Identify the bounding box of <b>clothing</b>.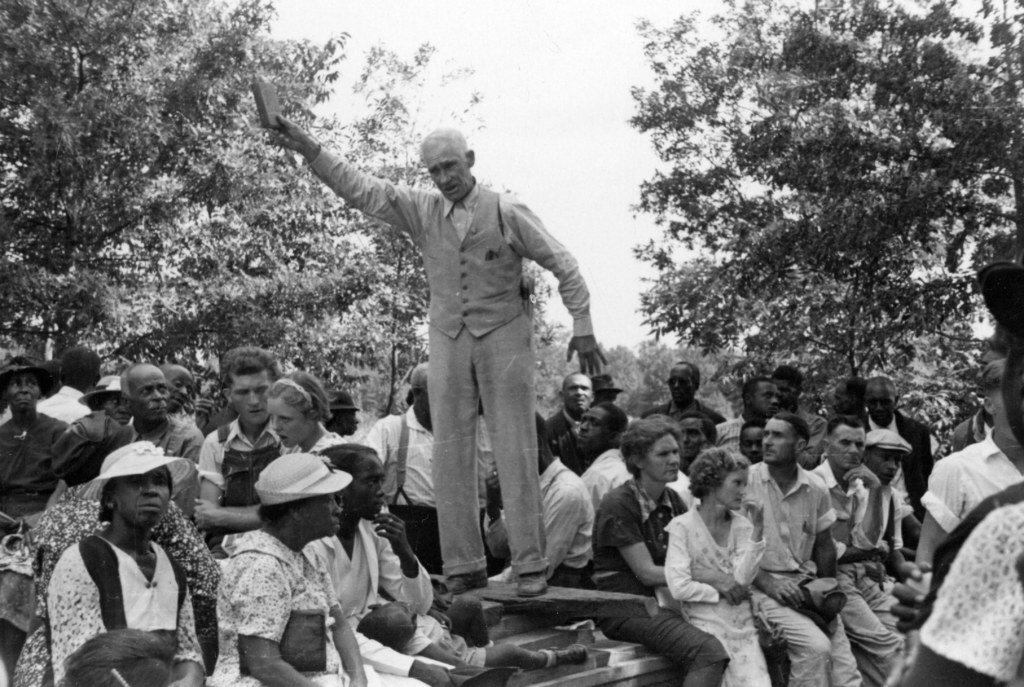
Rect(641, 401, 723, 432).
